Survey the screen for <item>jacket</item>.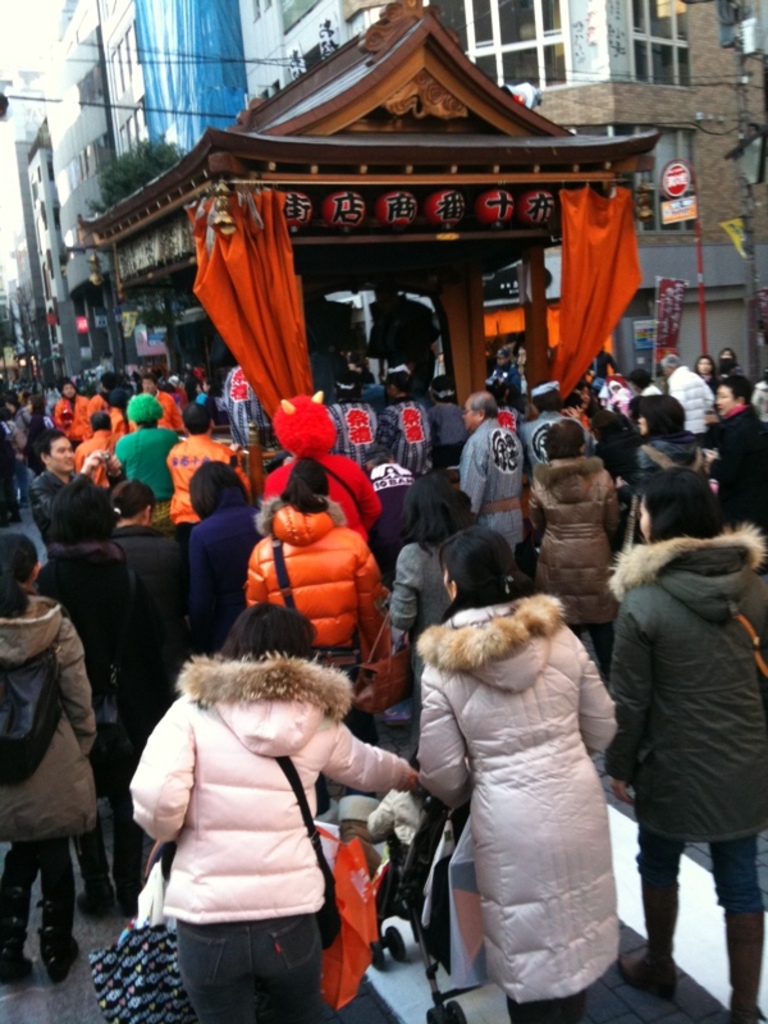
Survey found: {"x1": 248, "y1": 498, "x2": 399, "y2": 708}.
